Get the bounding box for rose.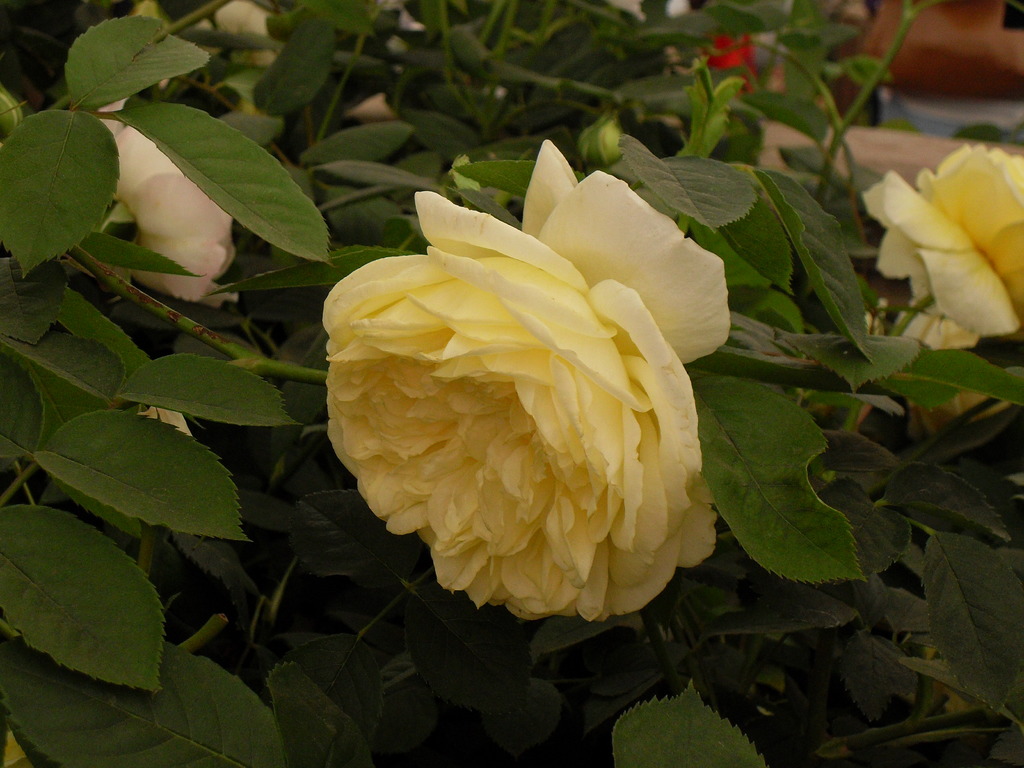
[left=91, top=100, right=241, bottom=312].
